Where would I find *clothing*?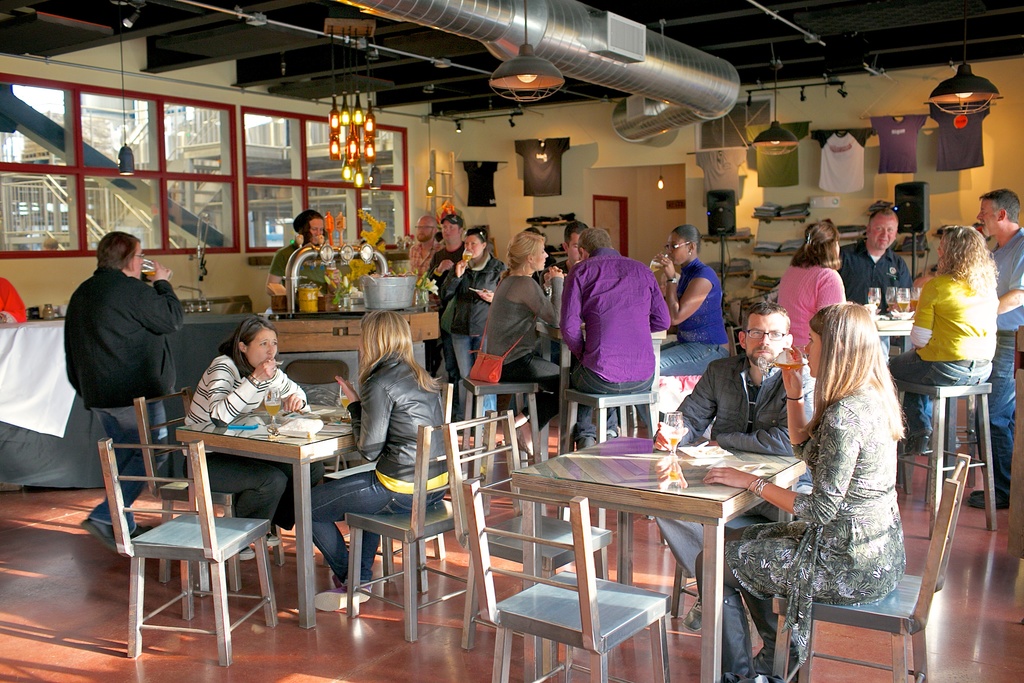
At 986/225/1023/493.
